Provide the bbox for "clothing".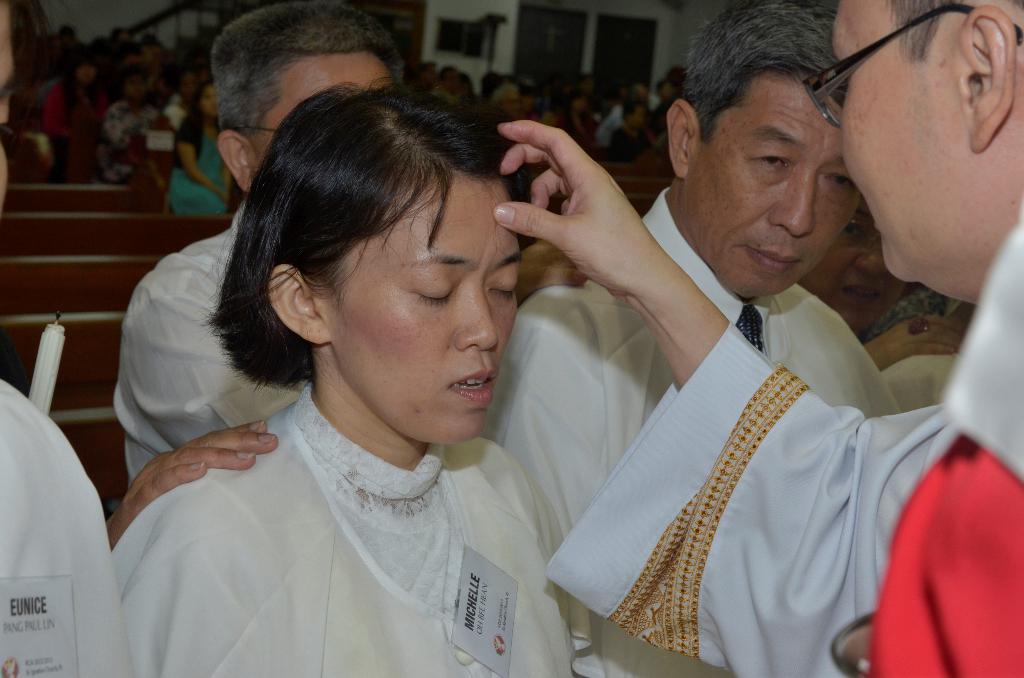
l=0, t=381, r=118, b=677.
